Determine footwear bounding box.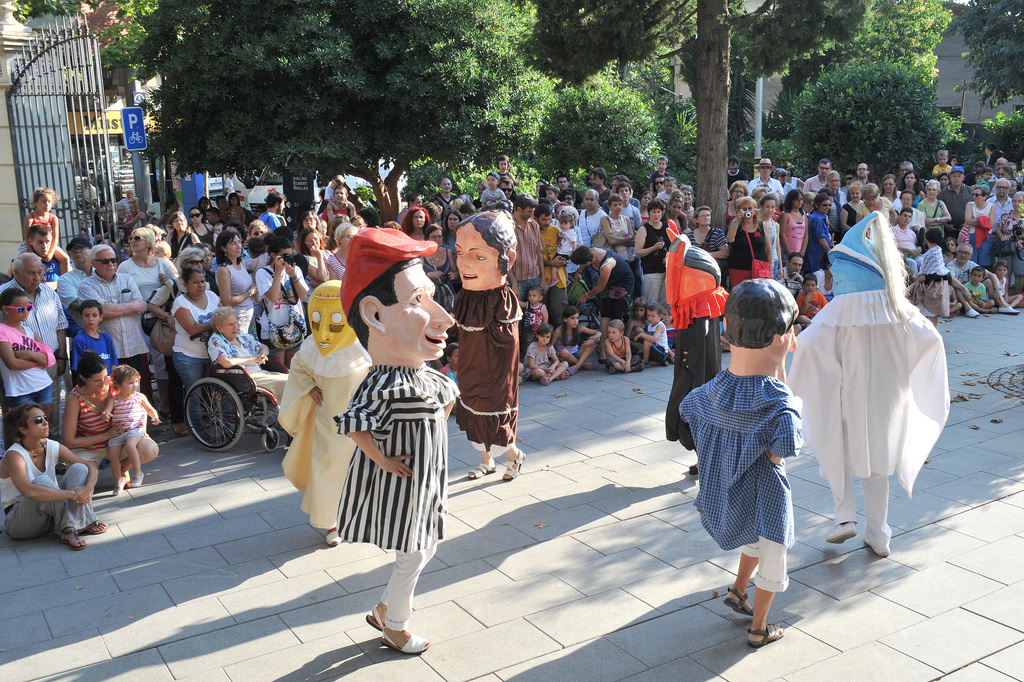
Determined: crop(154, 410, 175, 417).
